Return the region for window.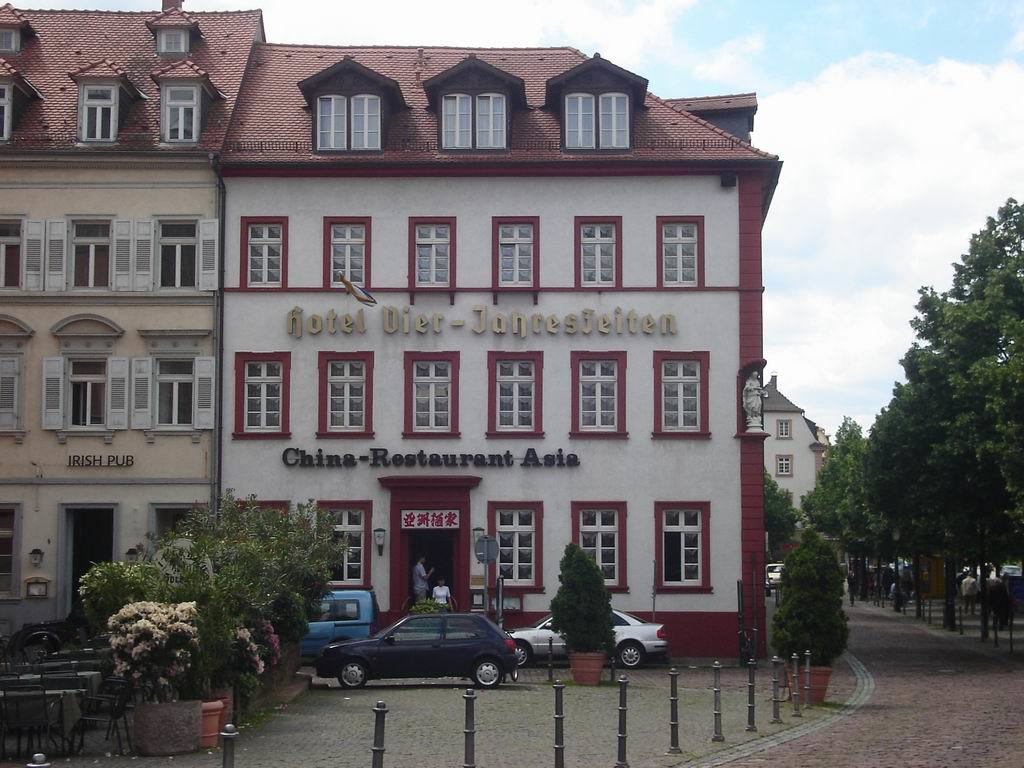
<region>151, 216, 203, 291</region>.
